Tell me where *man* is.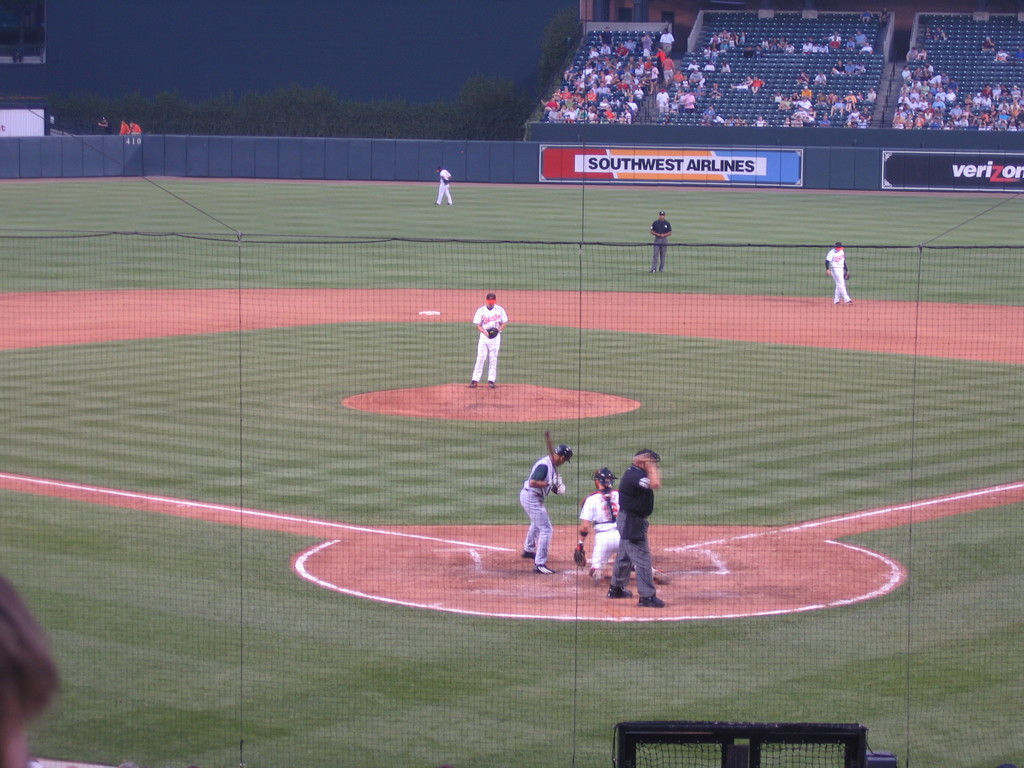
*man* is at x1=648, y1=210, x2=673, y2=272.
